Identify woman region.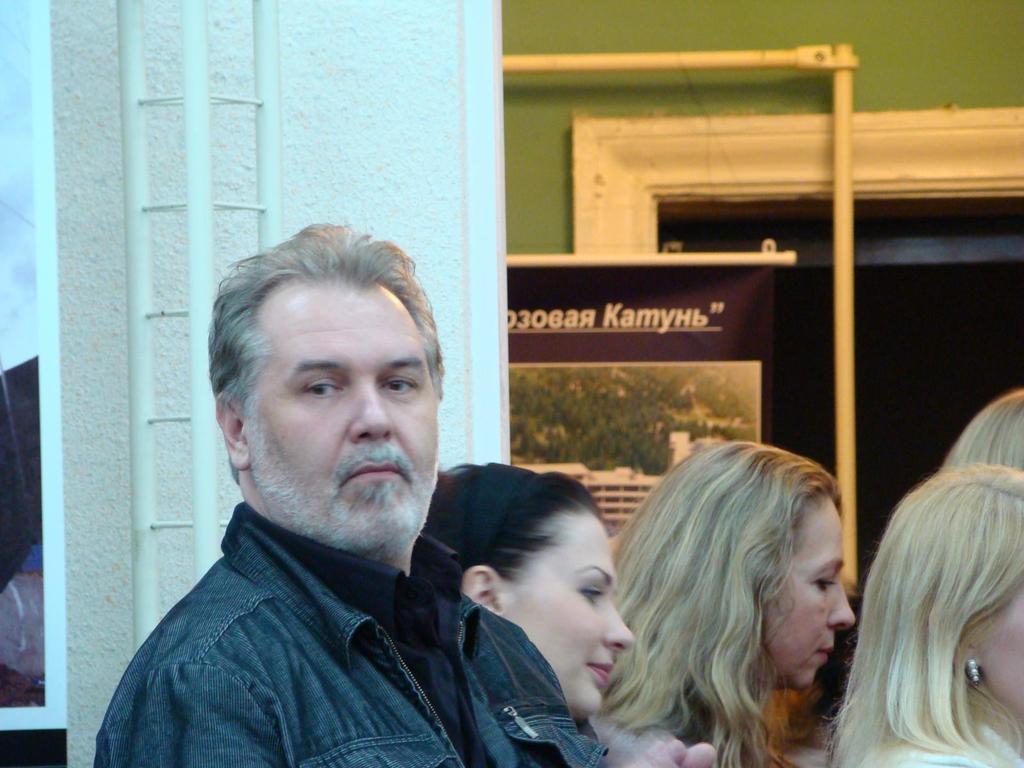
Region: x1=411, y1=463, x2=637, y2=765.
